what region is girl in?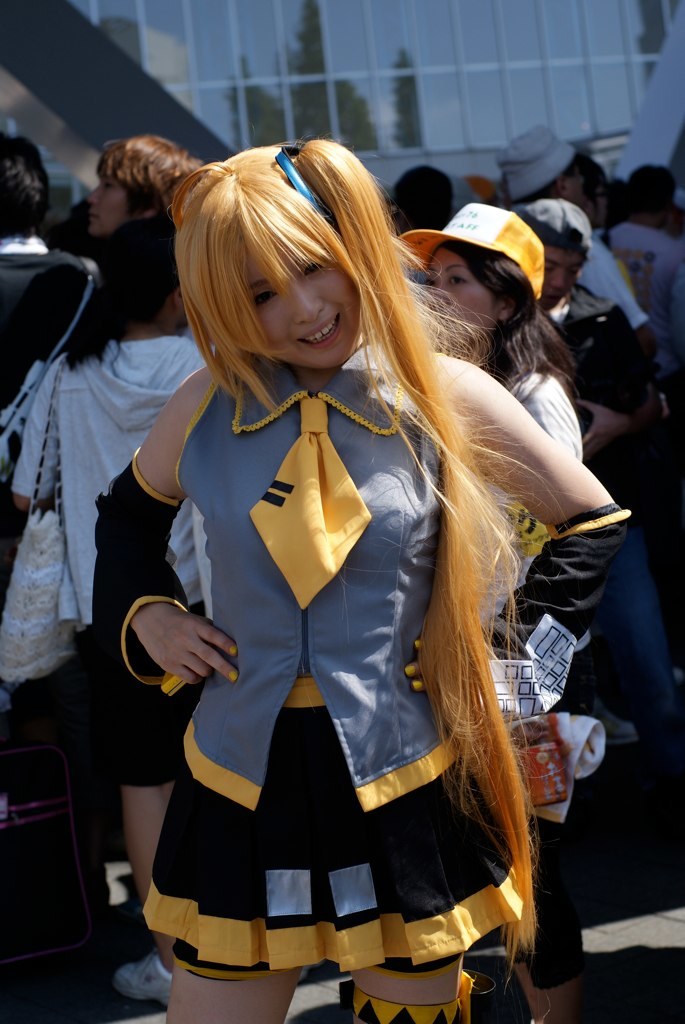
bbox=(10, 212, 216, 1001).
